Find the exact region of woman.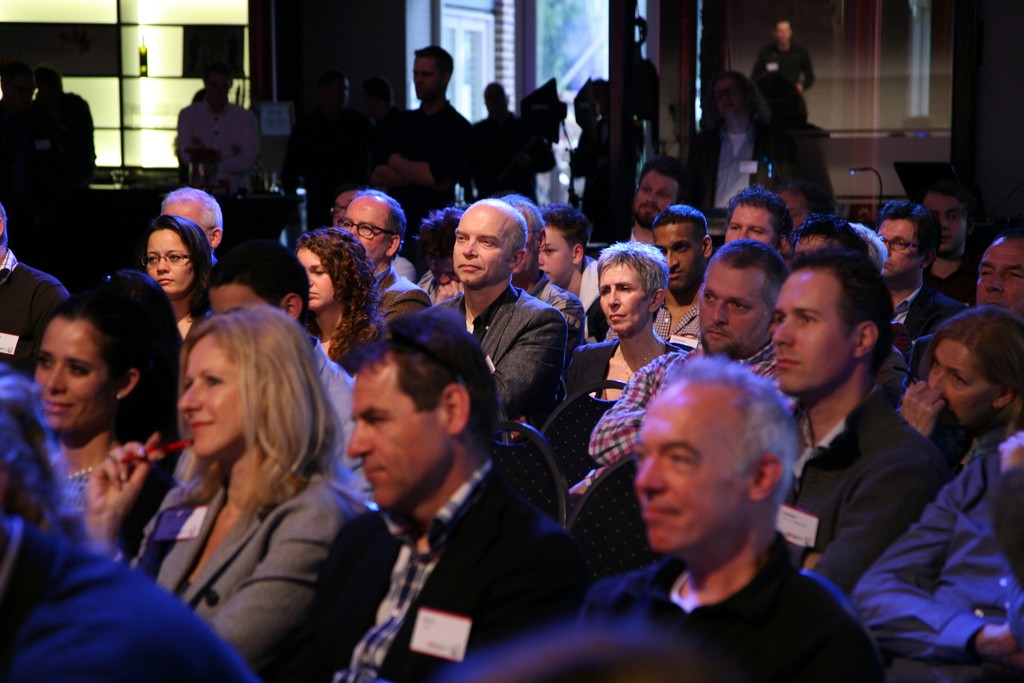
Exact region: bbox=(561, 243, 687, 409).
